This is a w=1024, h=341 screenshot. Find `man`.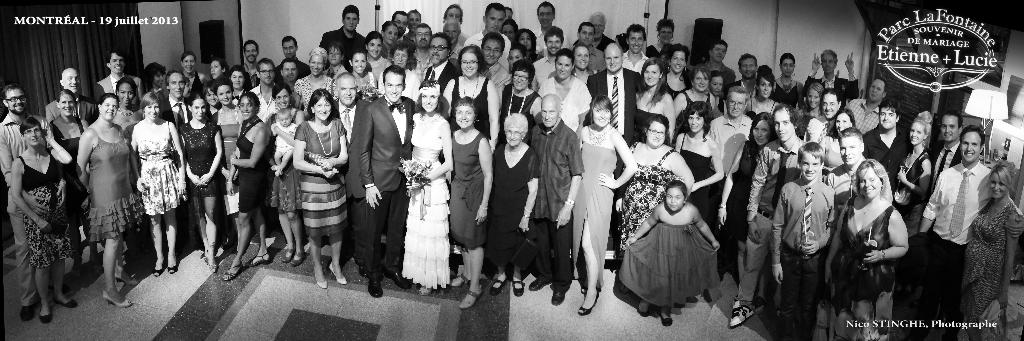
Bounding box: 463:3:512:70.
